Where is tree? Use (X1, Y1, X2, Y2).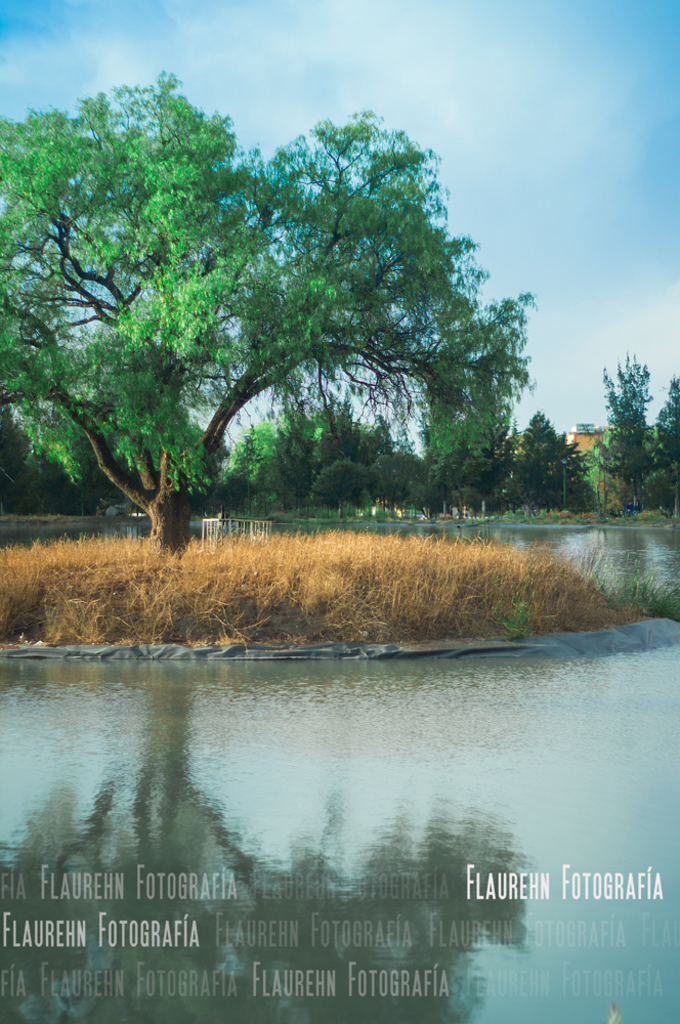
(594, 349, 679, 524).
